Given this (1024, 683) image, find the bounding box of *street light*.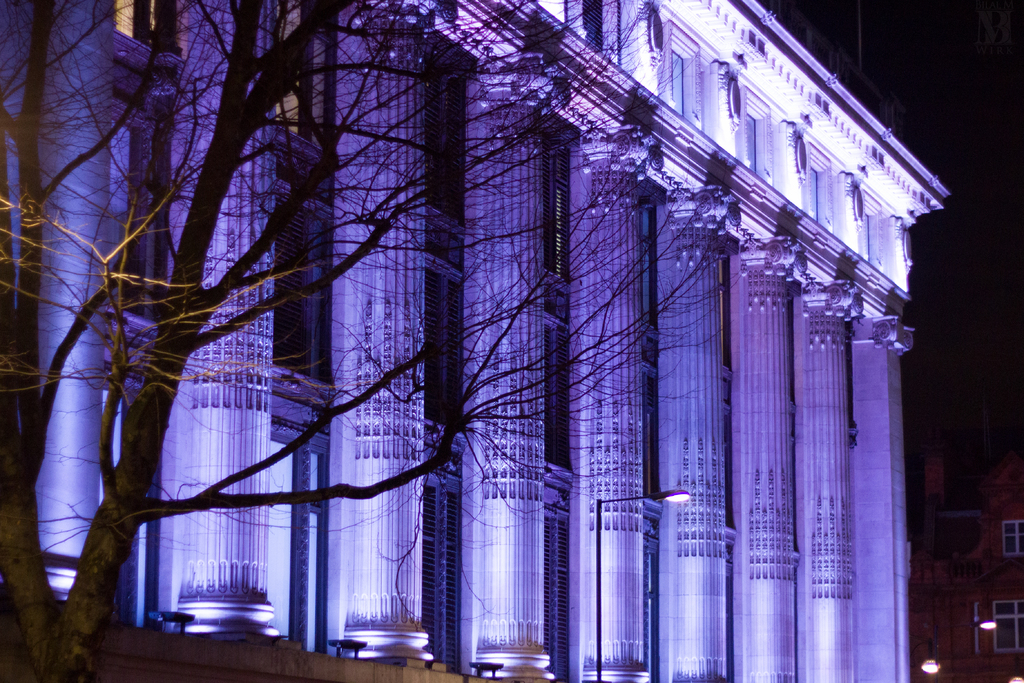
bbox=(934, 623, 1003, 682).
